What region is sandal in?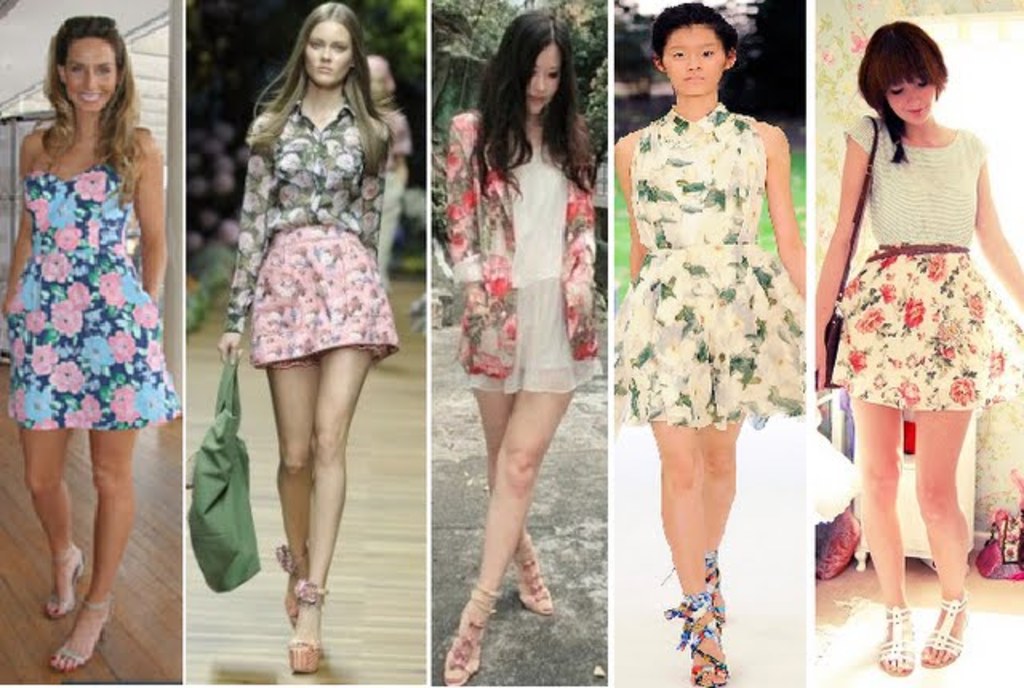
pyautogui.locateOnScreen(667, 589, 730, 685).
